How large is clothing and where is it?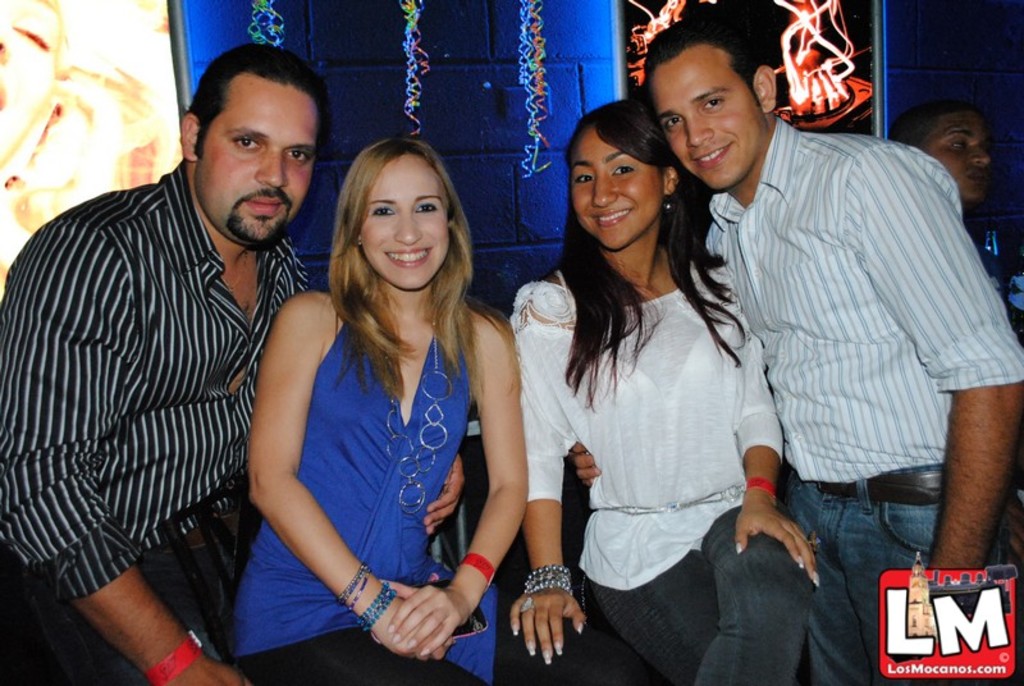
Bounding box: BBox(504, 261, 810, 685).
